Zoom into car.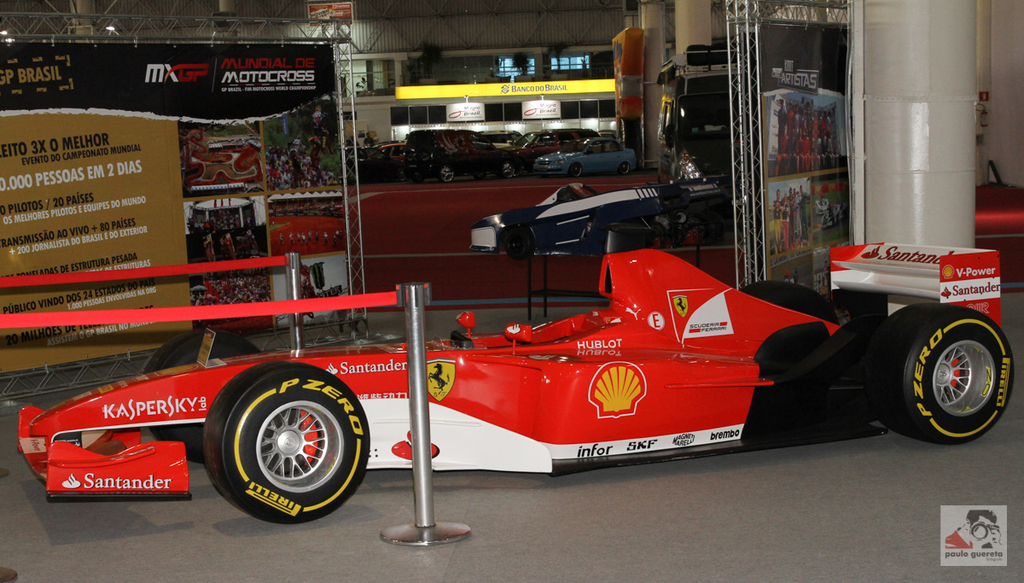
Zoom target: 536 136 634 175.
